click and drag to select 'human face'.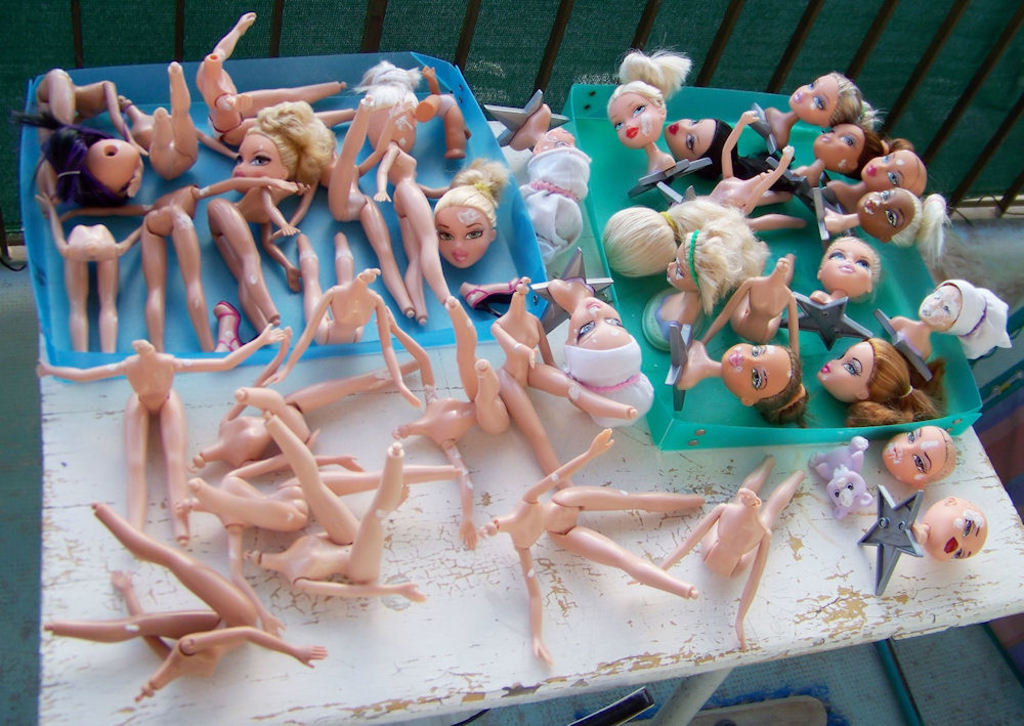
Selection: bbox=(818, 339, 880, 404).
